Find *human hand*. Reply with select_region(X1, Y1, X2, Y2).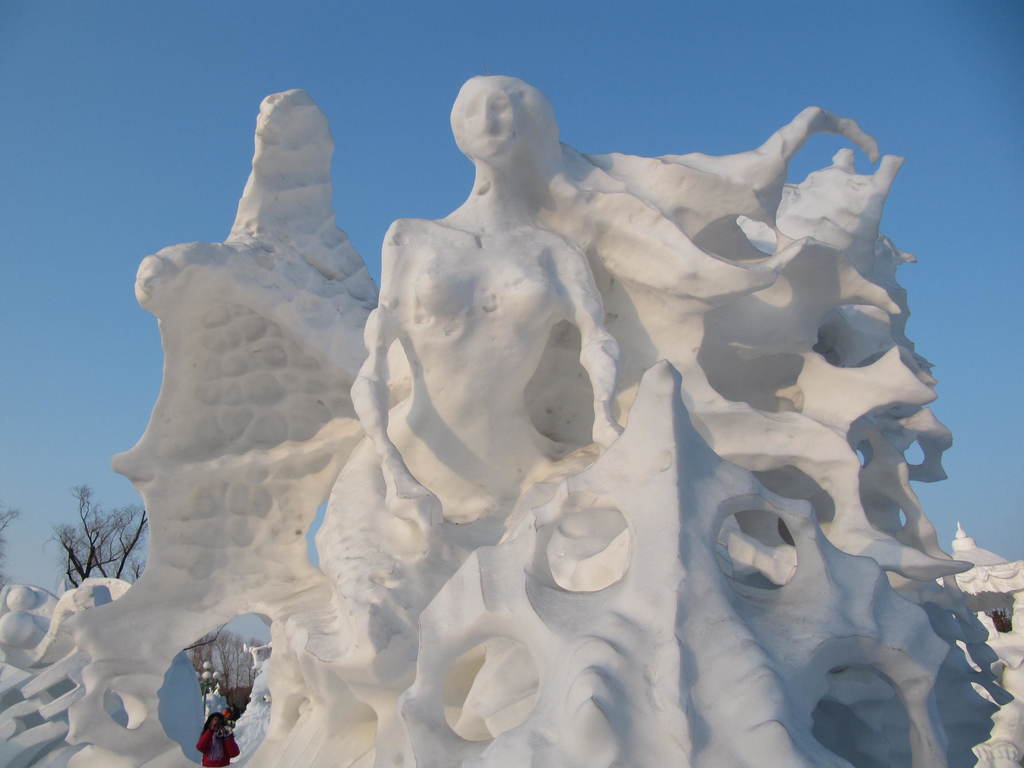
select_region(379, 477, 448, 533).
